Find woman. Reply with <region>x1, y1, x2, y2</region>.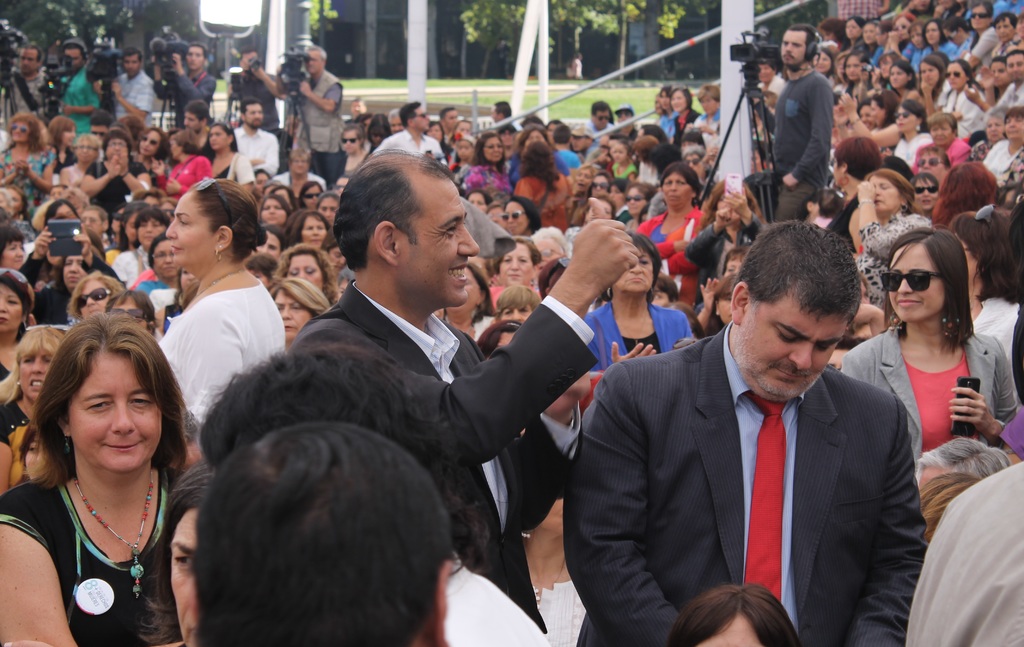
<region>847, 171, 924, 306</region>.
